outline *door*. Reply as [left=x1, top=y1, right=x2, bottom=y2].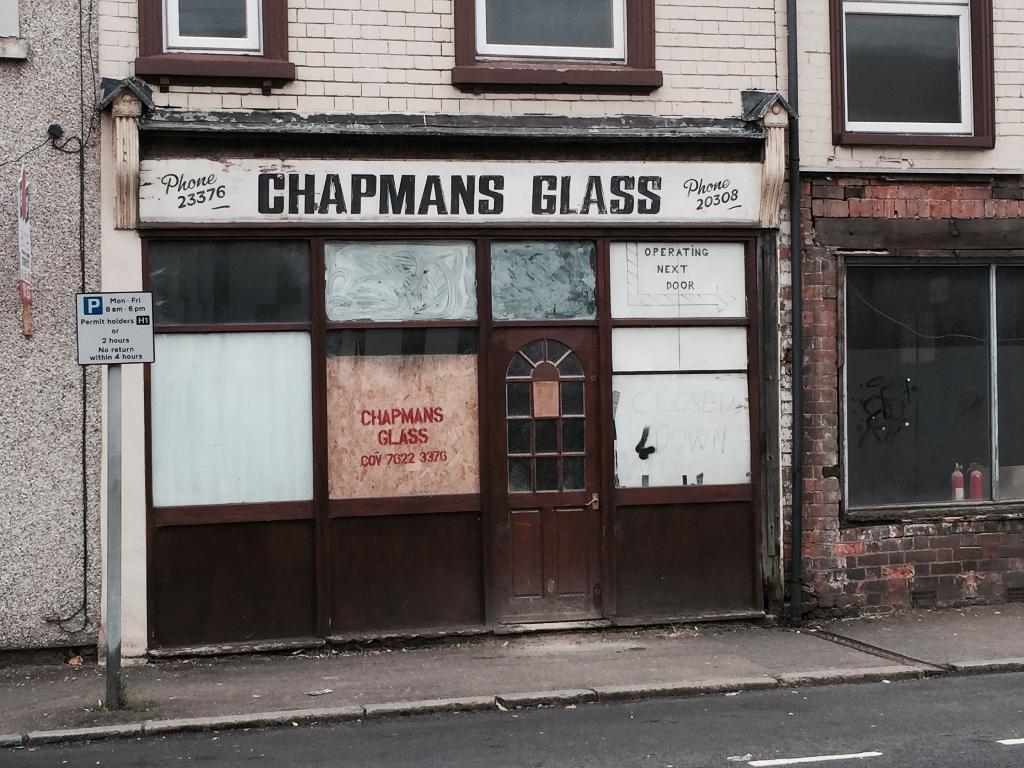
[left=486, top=320, right=602, bottom=614].
